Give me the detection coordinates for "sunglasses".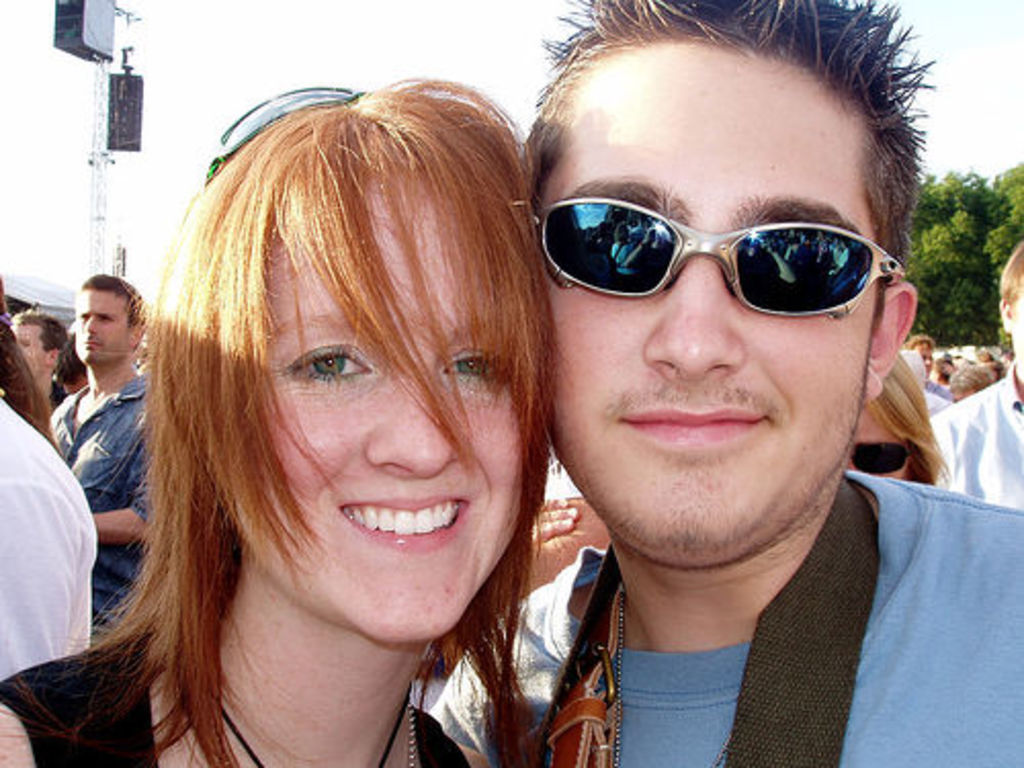
Rect(535, 197, 907, 319).
